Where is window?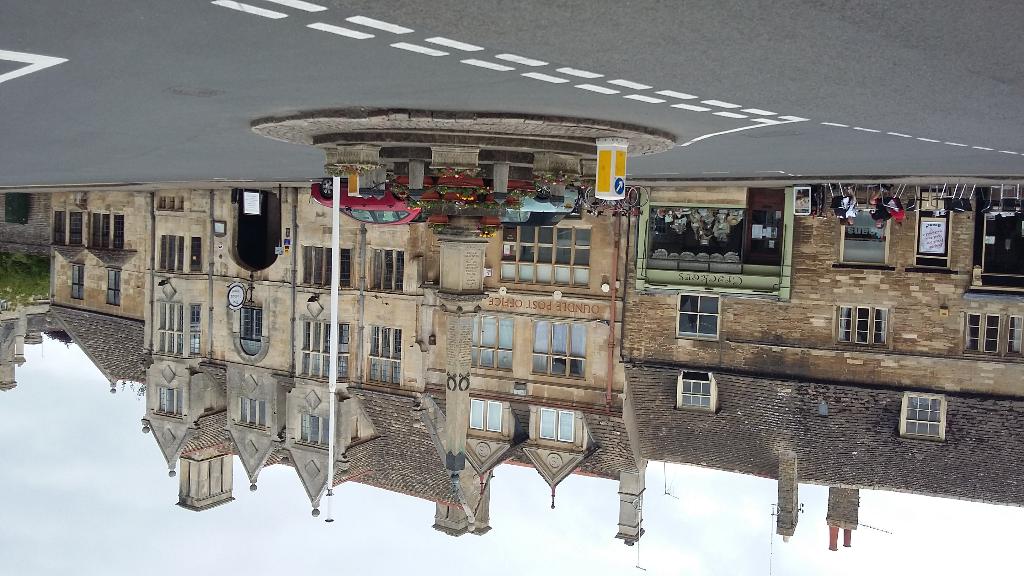
l=470, t=314, r=515, b=374.
